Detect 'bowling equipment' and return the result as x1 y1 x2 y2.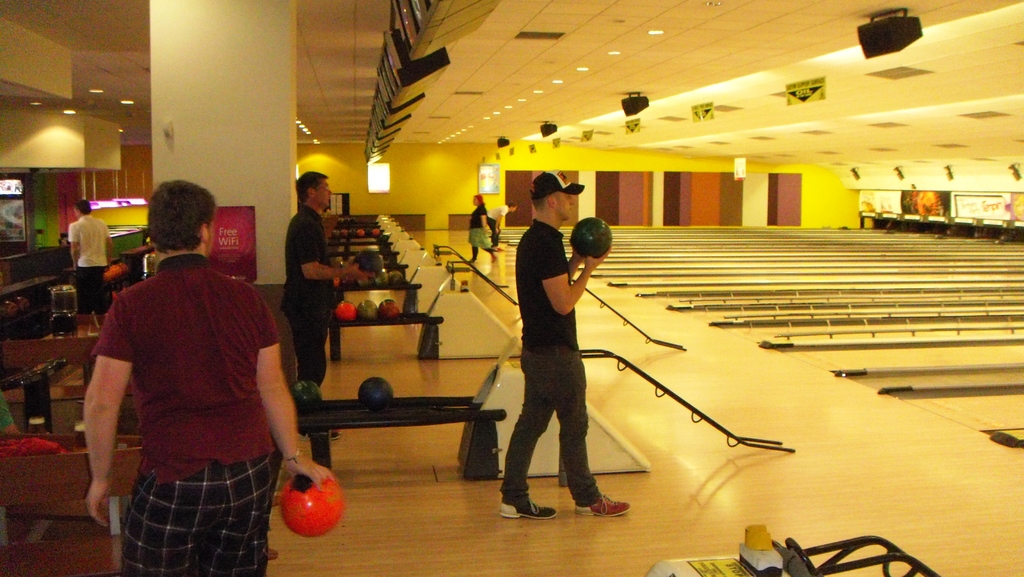
355 249 383 273.
